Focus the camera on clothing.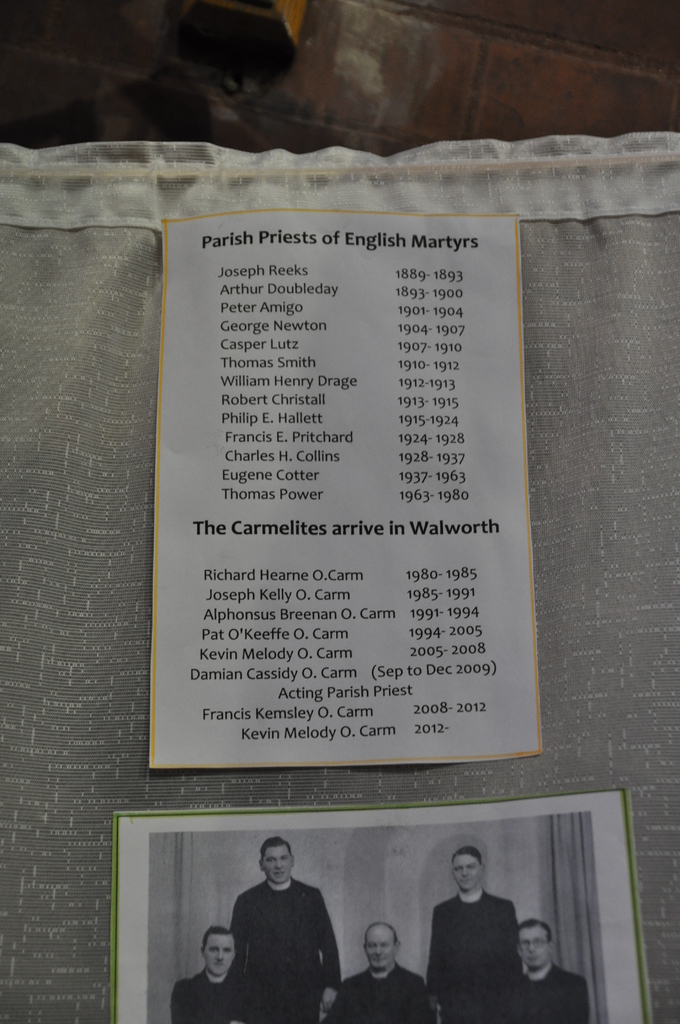
Focus region: x1=509, y1=959, x2=590, y2=1023.
